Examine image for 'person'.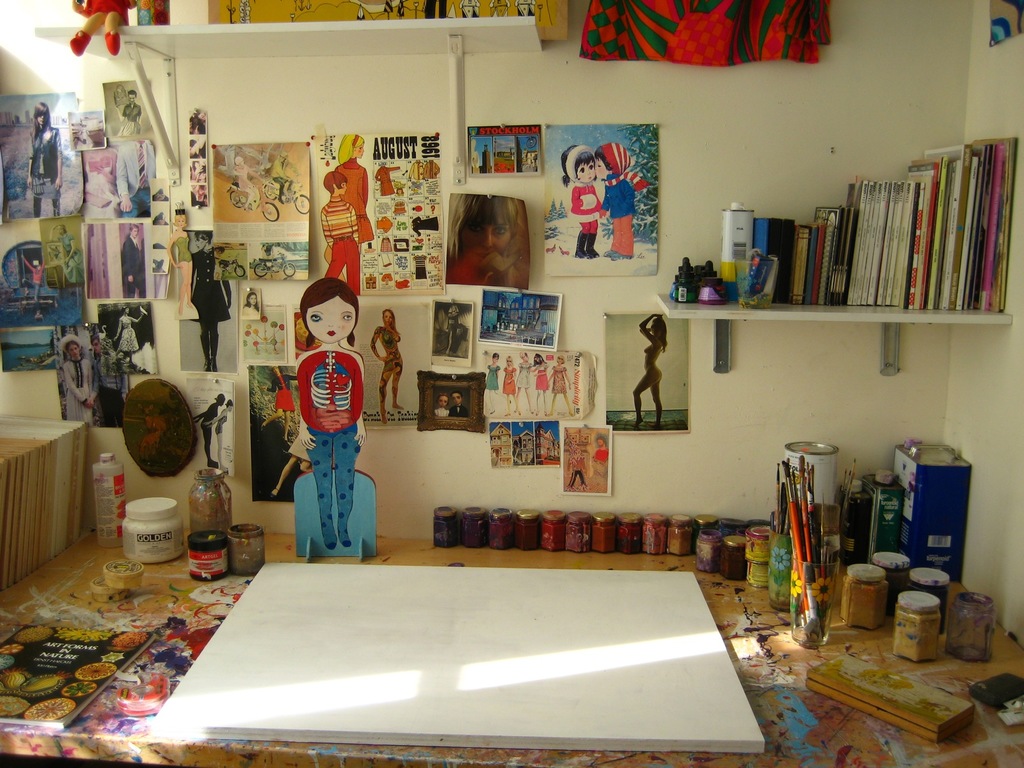
Examination result: bbox(113, 89, 141, 134).
